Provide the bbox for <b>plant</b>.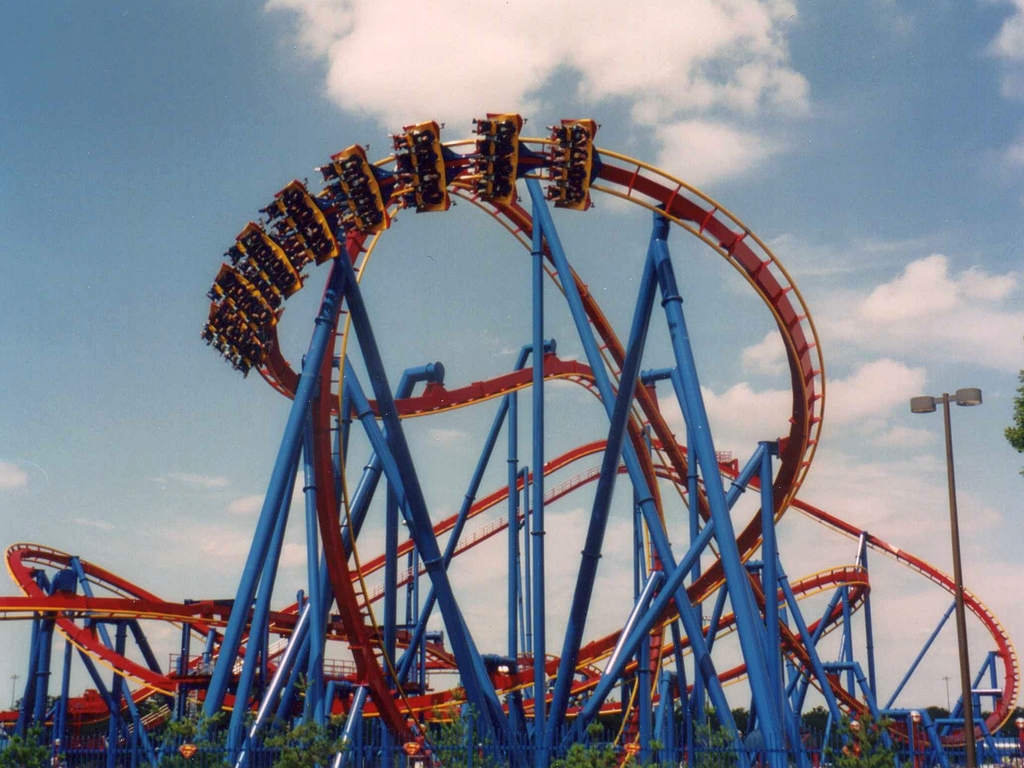
547:745:618:767.
